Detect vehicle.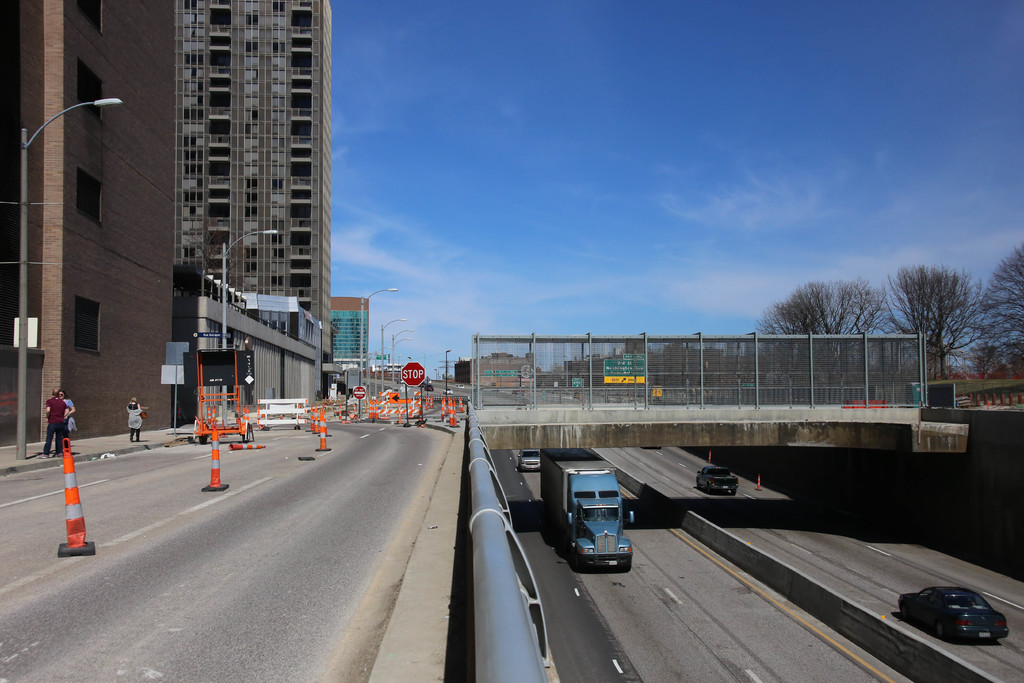
Detected at 694,467,740,497.
